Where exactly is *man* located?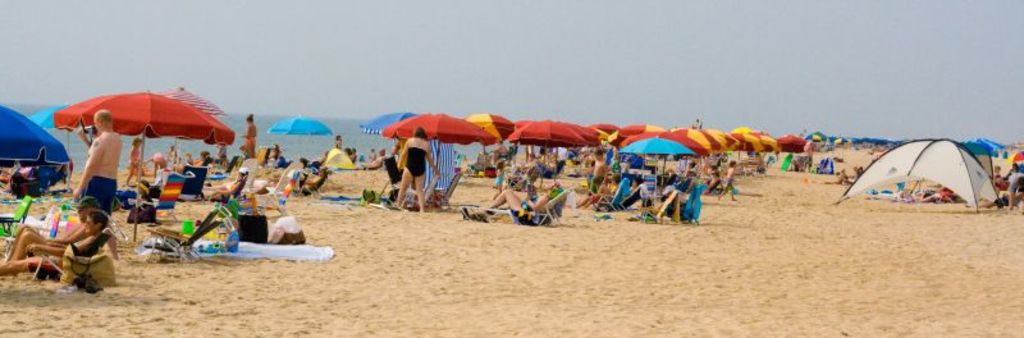
Its bounding box is 72, 113, 123, 259.
